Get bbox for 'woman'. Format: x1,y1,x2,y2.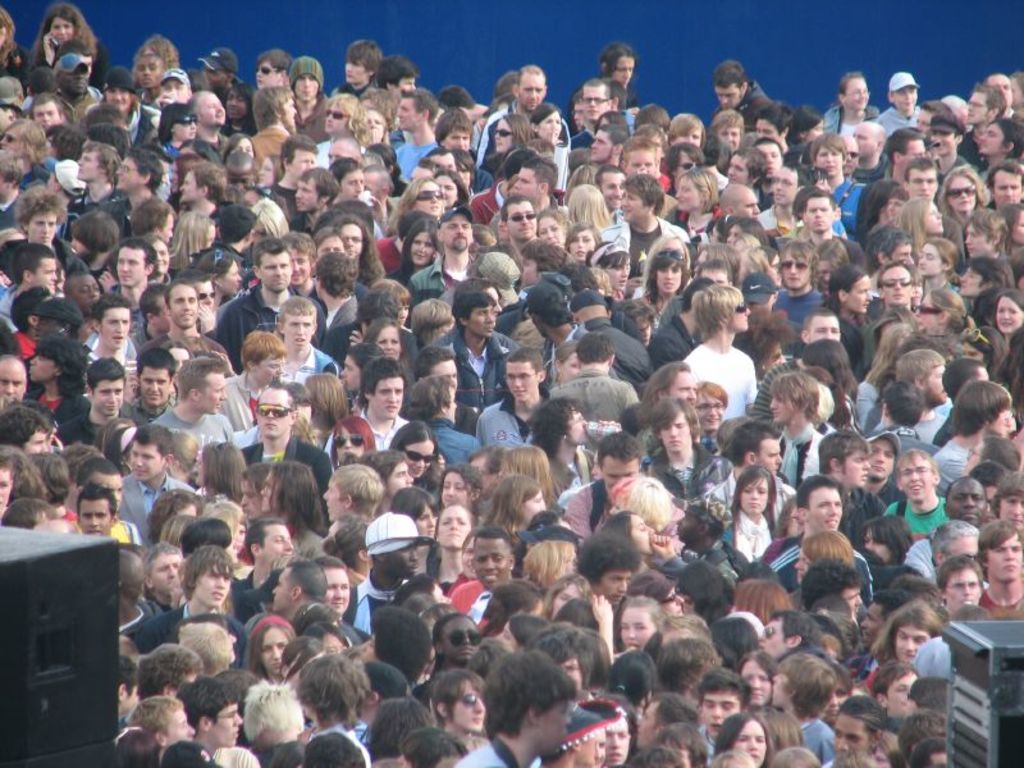
595,239,628,293.
